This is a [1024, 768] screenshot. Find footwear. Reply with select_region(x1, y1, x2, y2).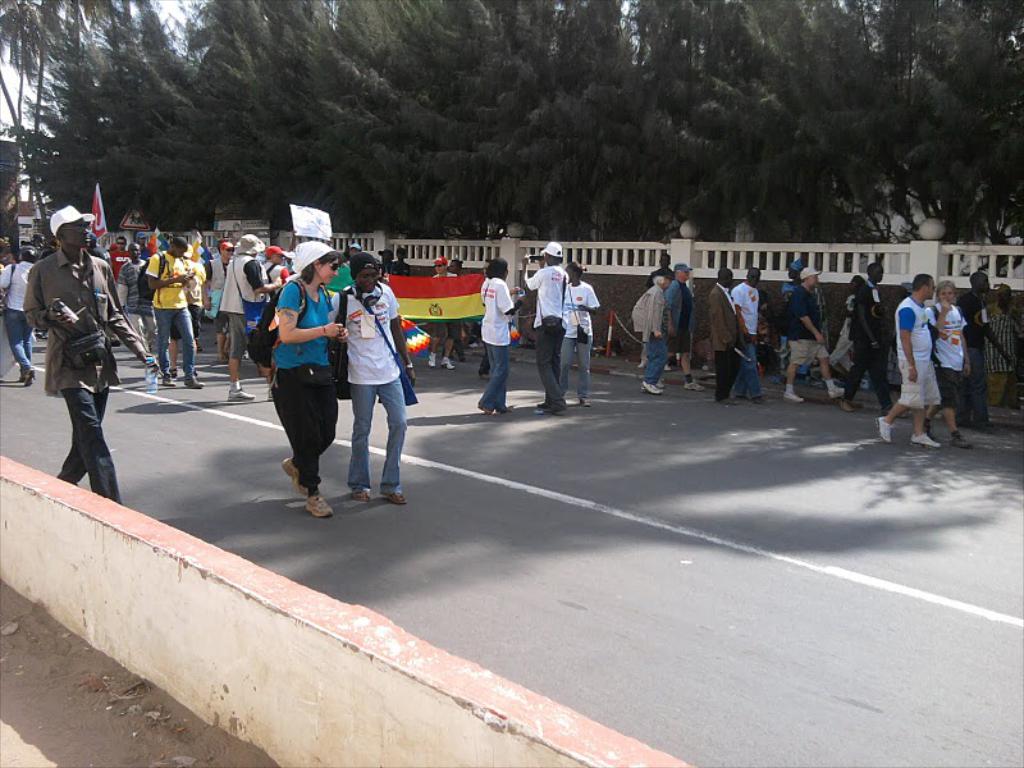
select_region(644, 384, 659, 394).
